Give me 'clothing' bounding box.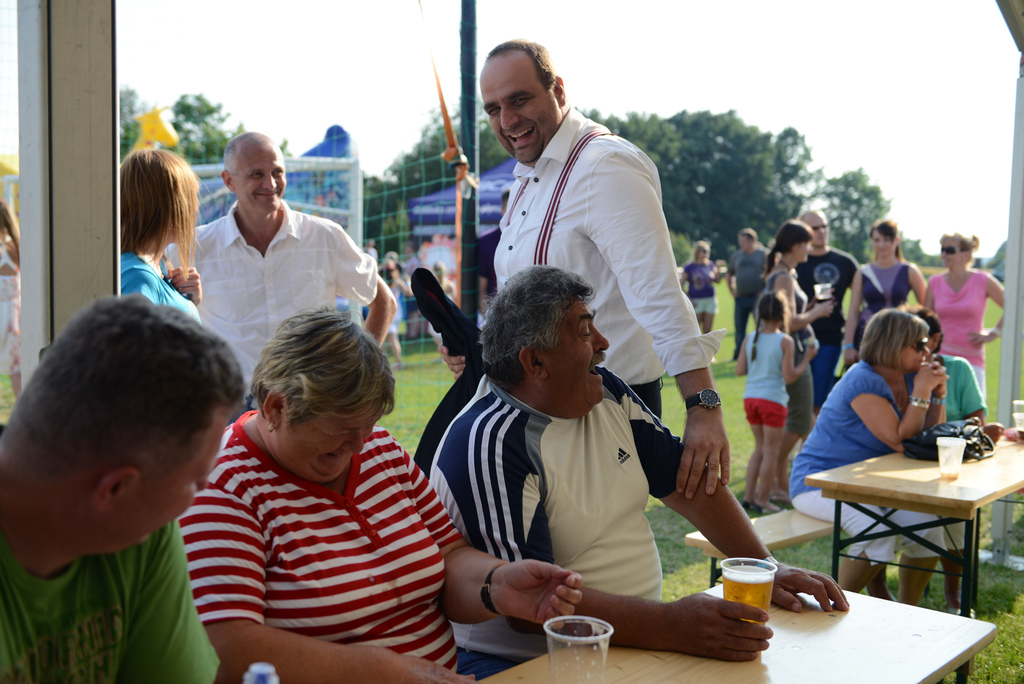
(166,202,380,421).
